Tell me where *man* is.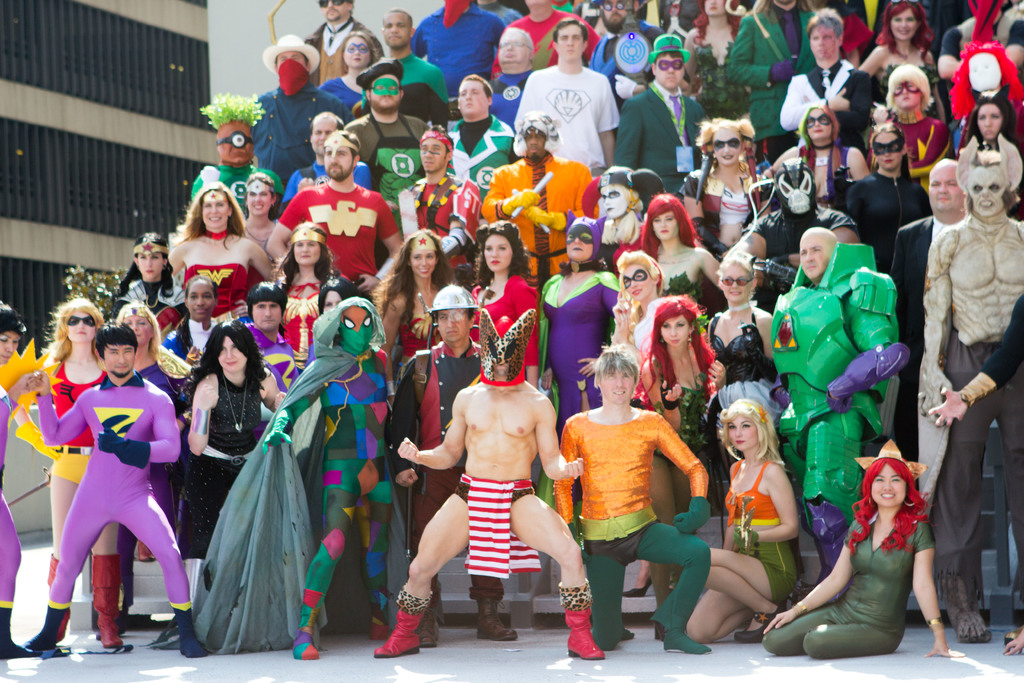
*man* is at select_region(193, 89, 283, 222).
